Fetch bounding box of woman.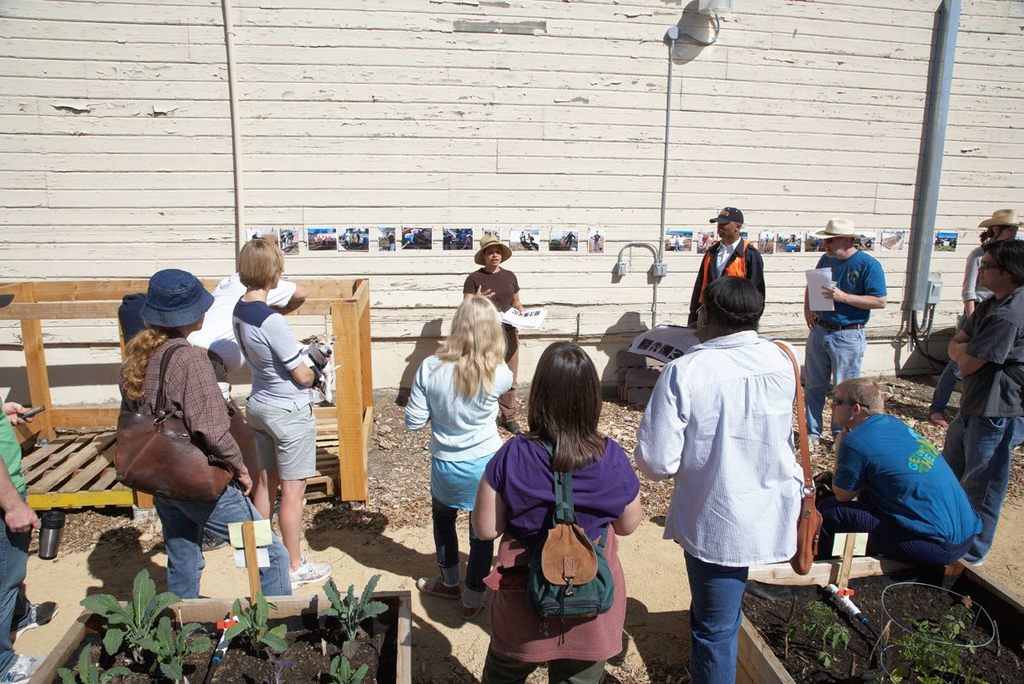
Bbox: <bbox>470, 342, 649, 683</bbox>.
